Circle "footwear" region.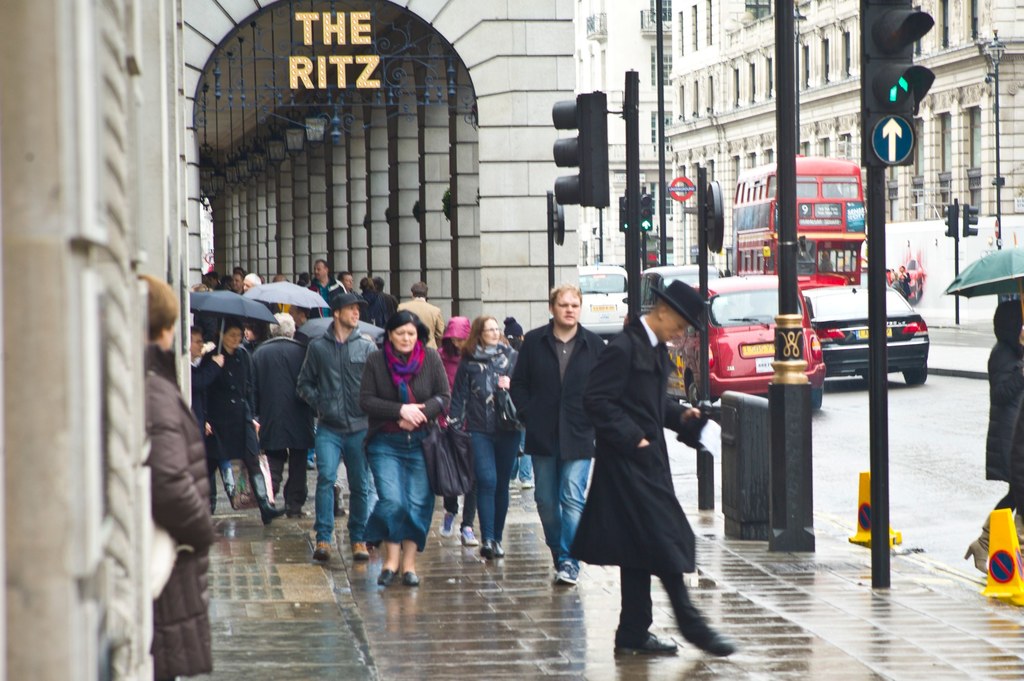
Region: bbox(349, 541, 371, 558).
